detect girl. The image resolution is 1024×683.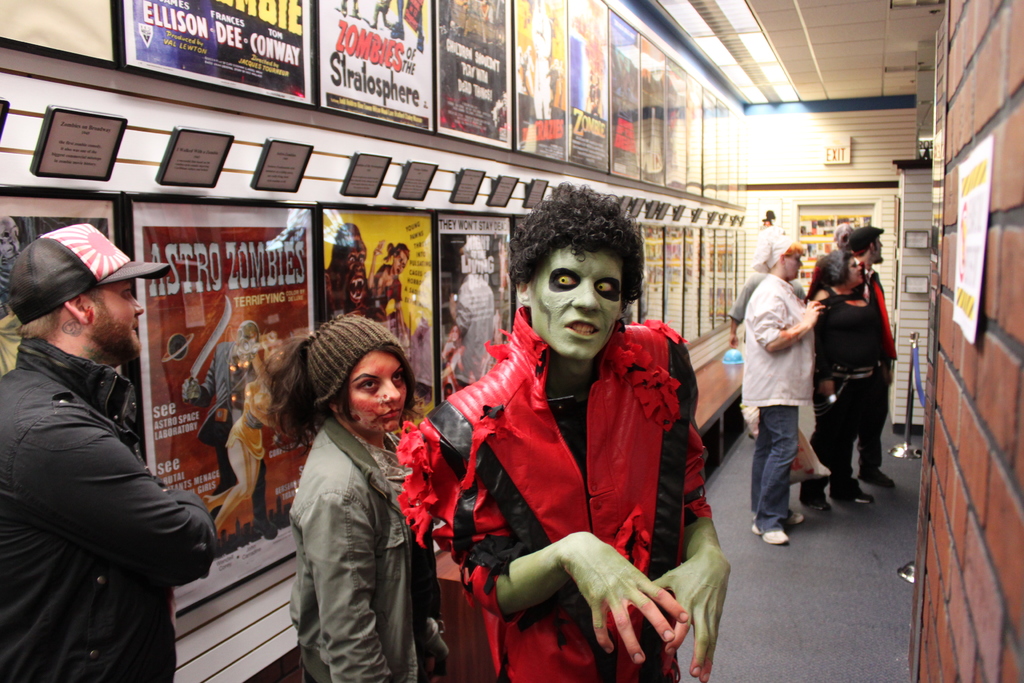
region(202, 331, 289, 539).
